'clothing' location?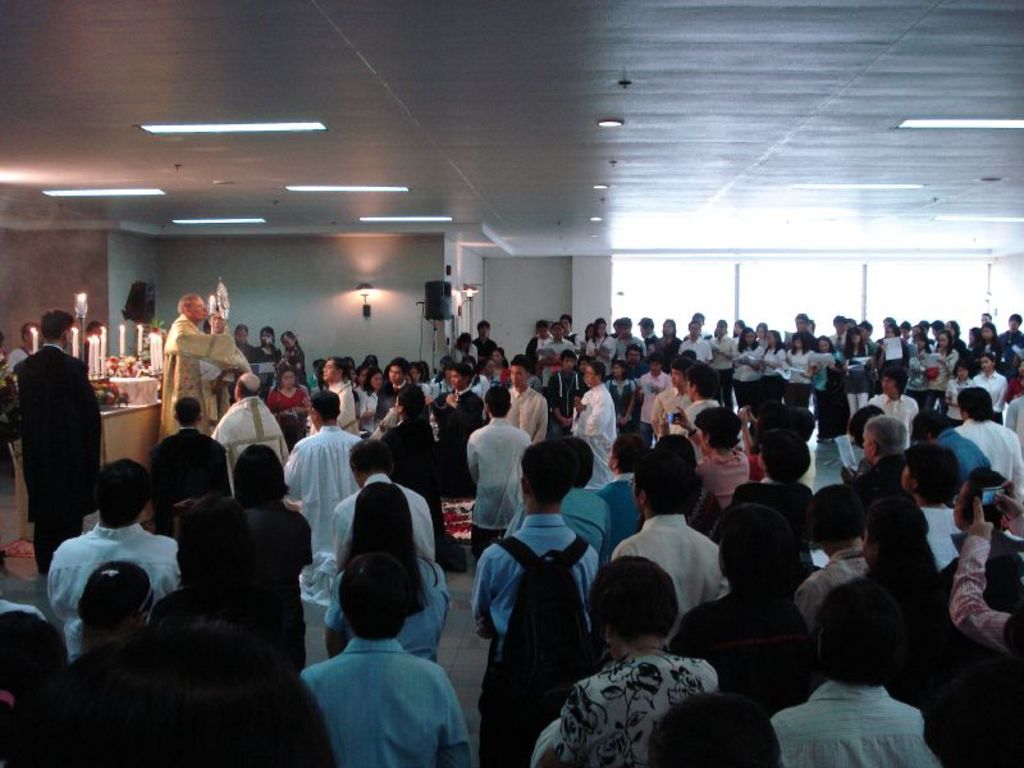
l=955, t=422, r=1023, b=488
